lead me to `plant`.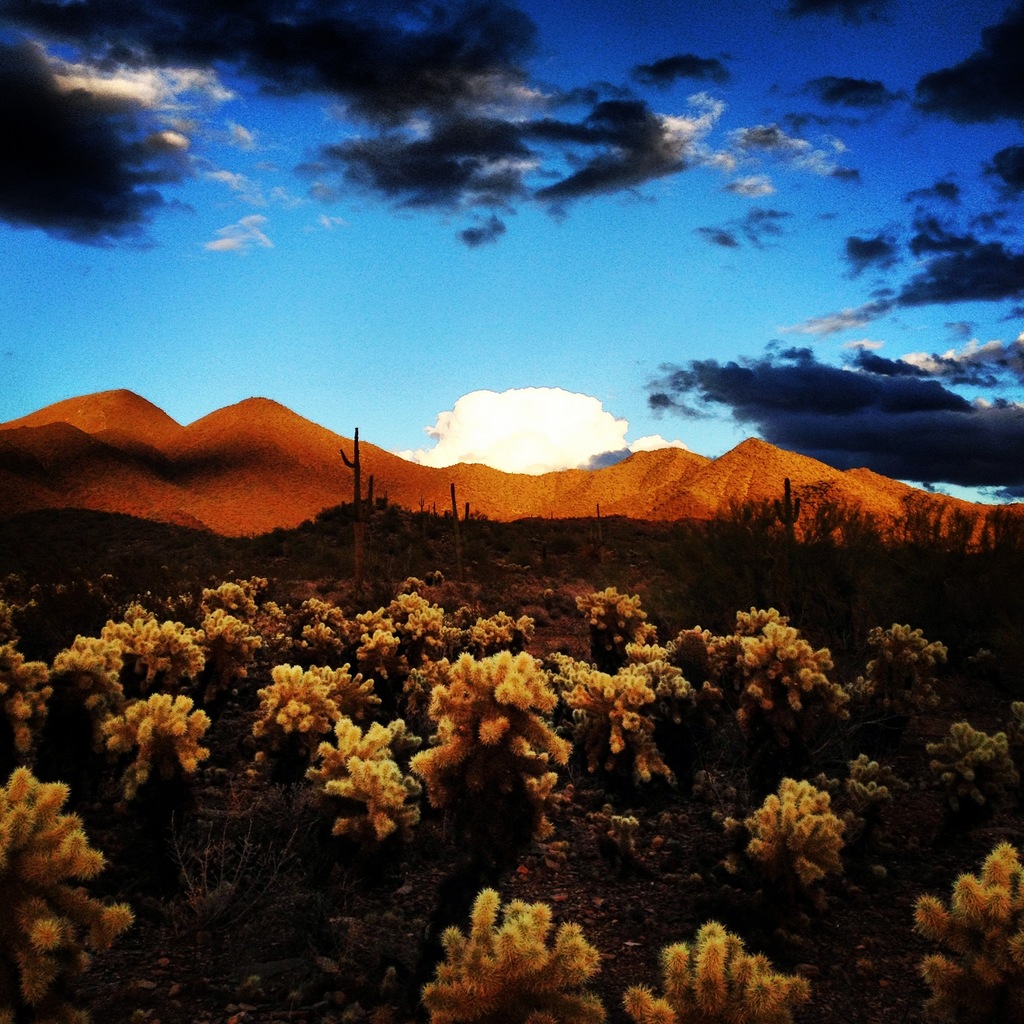
Lead to (left=580, top=650, right=727, bottom=798).
